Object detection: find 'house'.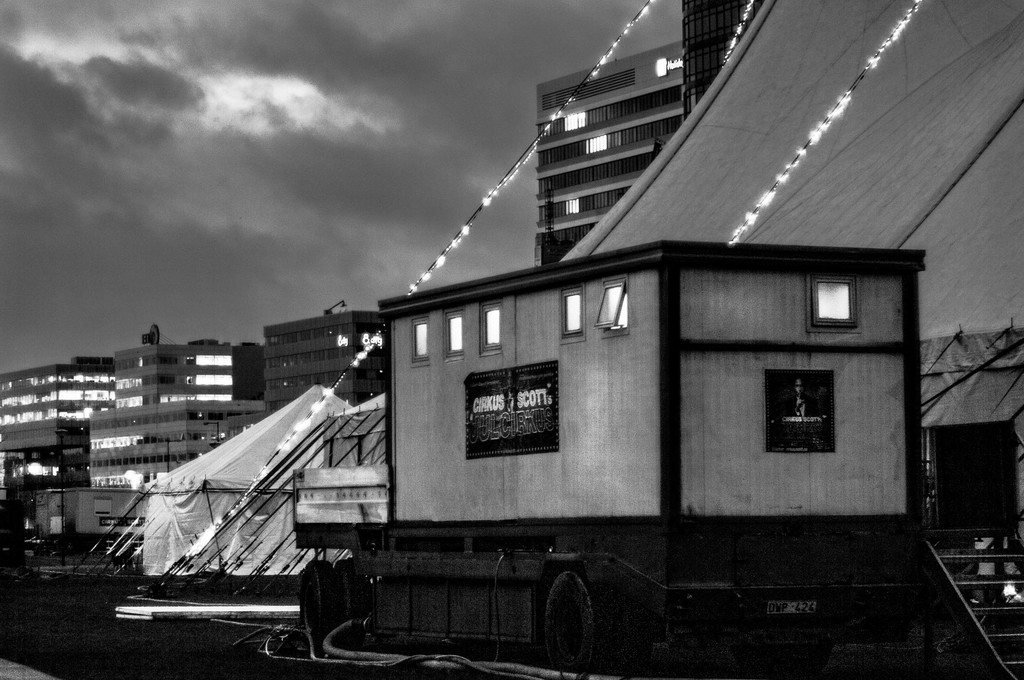
l=321, t=256, r=929, b=622.
